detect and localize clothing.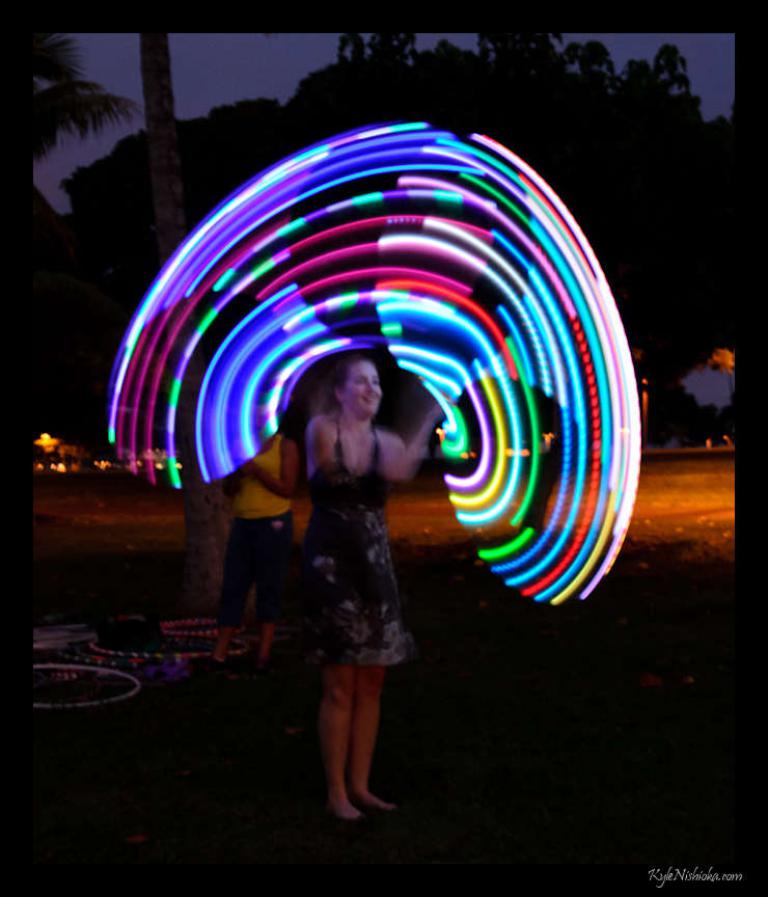
Localized at rect(277, 393, 435, 685).
